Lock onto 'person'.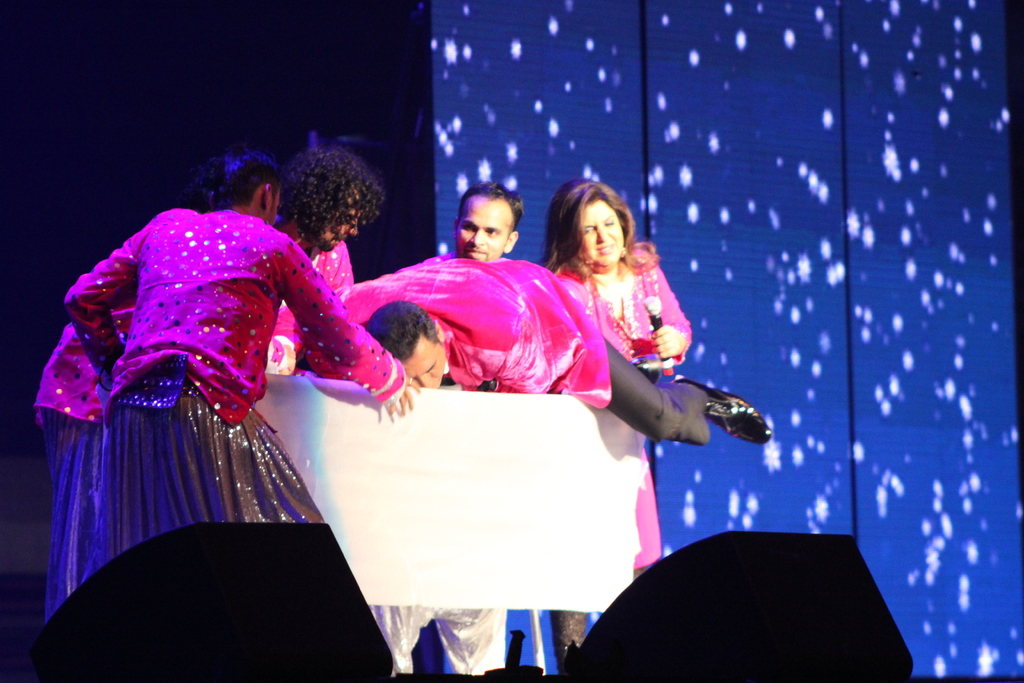
Locked: select_region(545, 181, 692, 597).
